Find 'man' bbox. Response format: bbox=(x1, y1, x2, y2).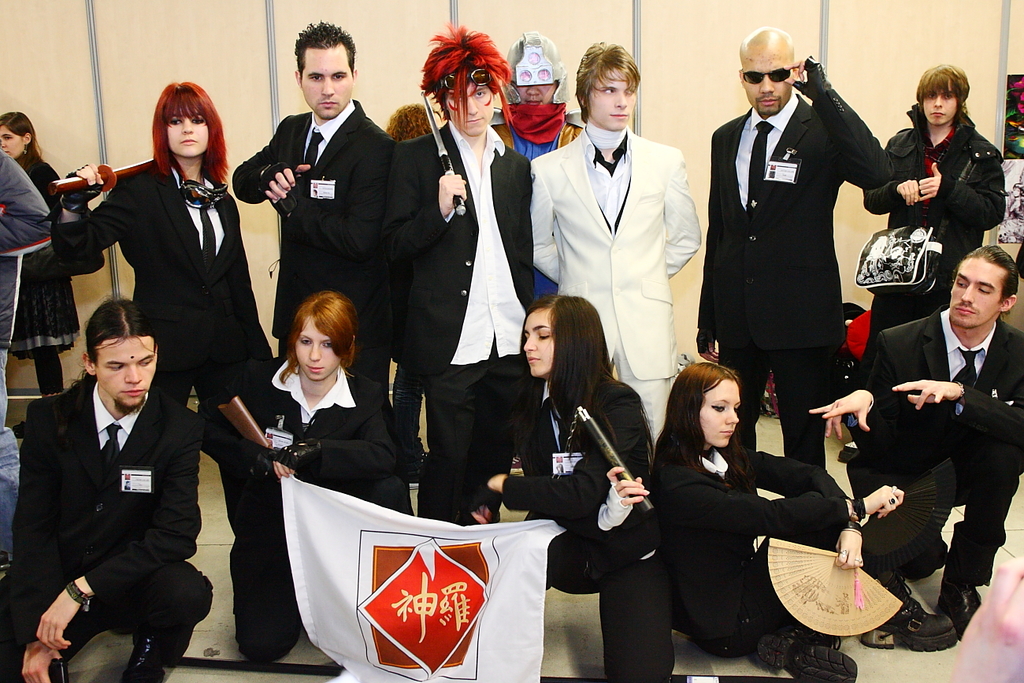
bbox=(0, 143, 57, 575).
